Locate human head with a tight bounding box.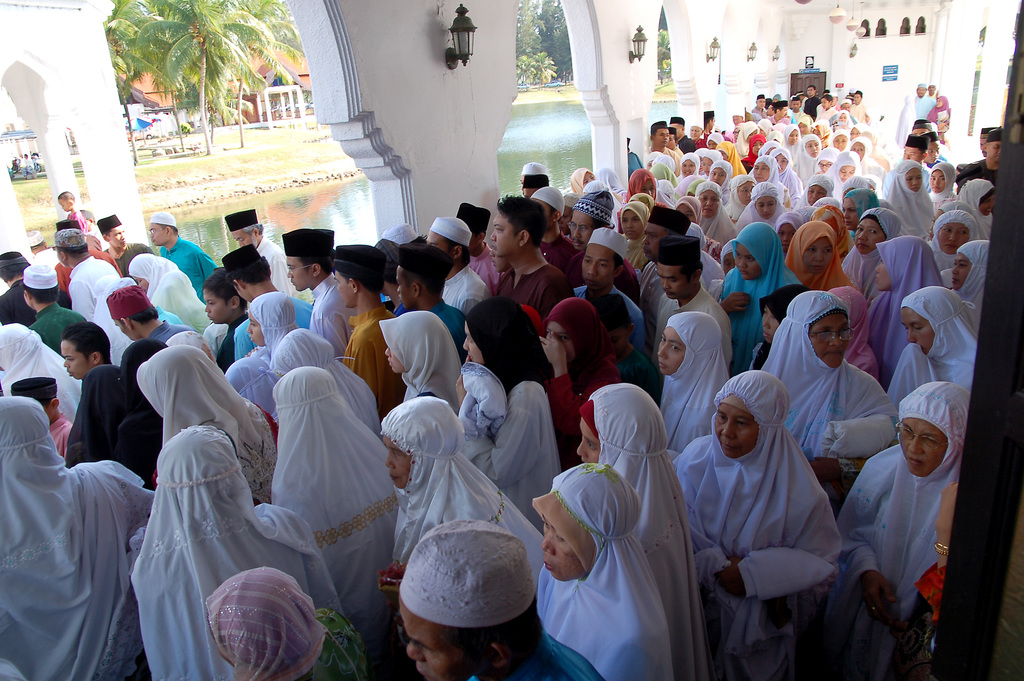
895,383,972,476.
